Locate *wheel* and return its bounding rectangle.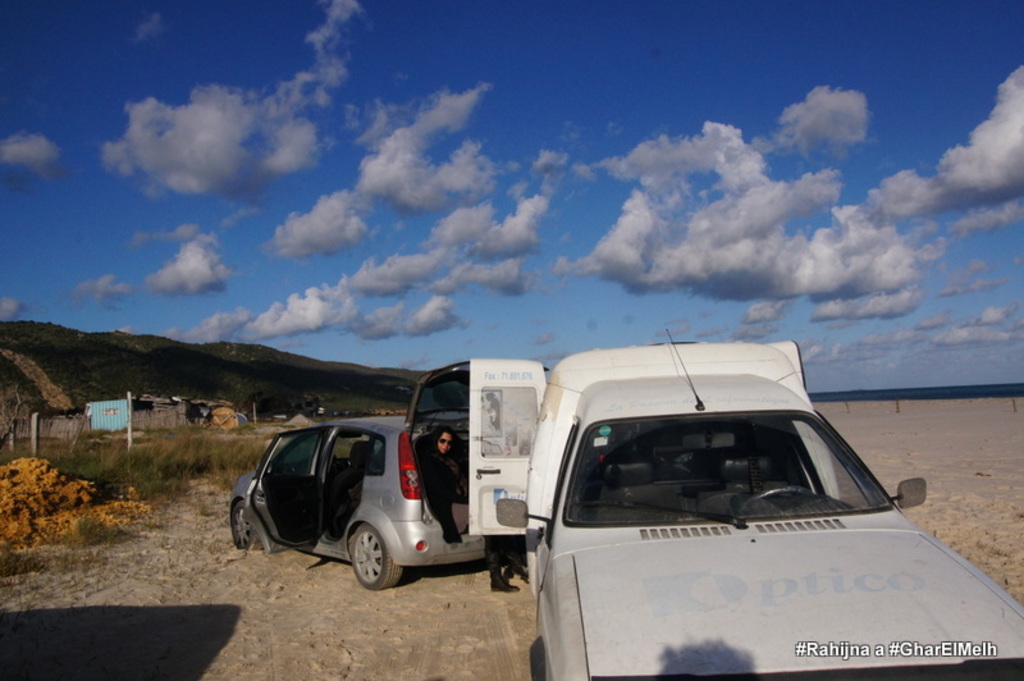
[left=232, top=501, right=264, bottom=550].
